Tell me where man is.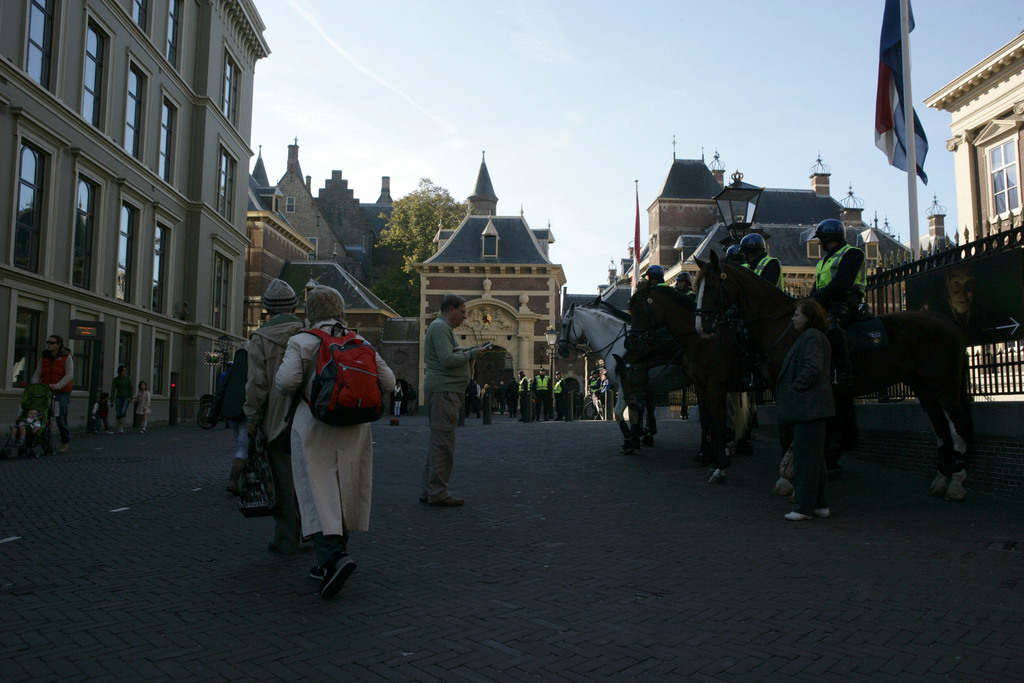
man is at bbox=[673, 271, 703, 308].
